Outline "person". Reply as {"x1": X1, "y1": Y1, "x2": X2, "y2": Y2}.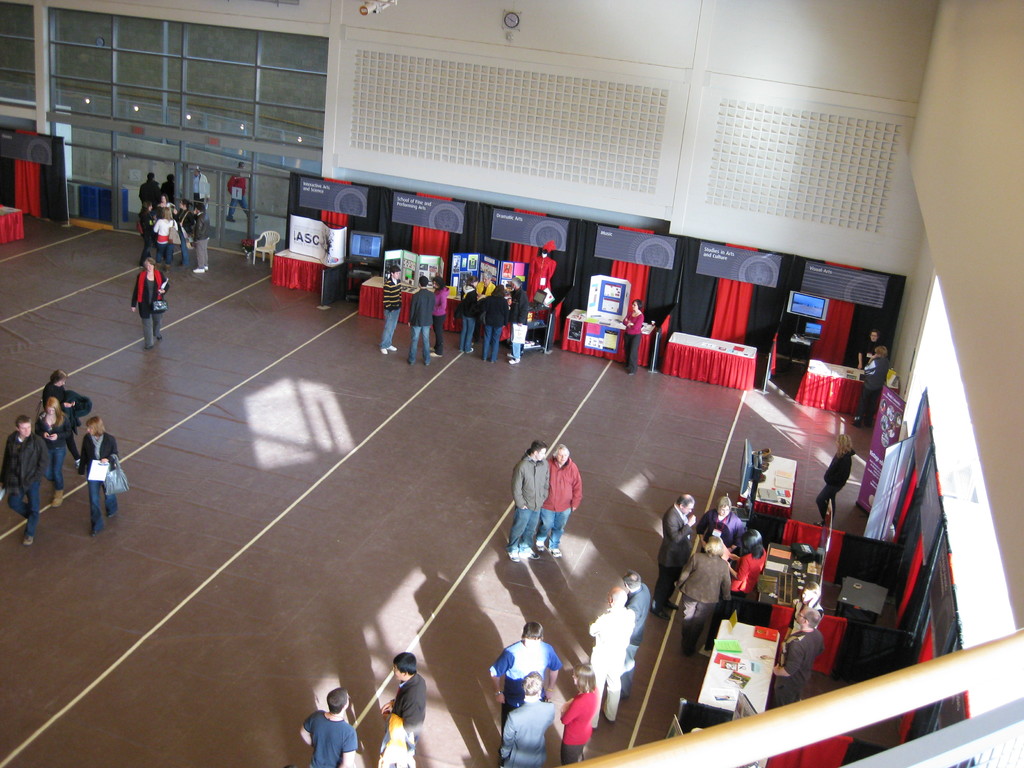
{"x1": 851, "y1": 344, "x2": 888, "y2": 426}.
